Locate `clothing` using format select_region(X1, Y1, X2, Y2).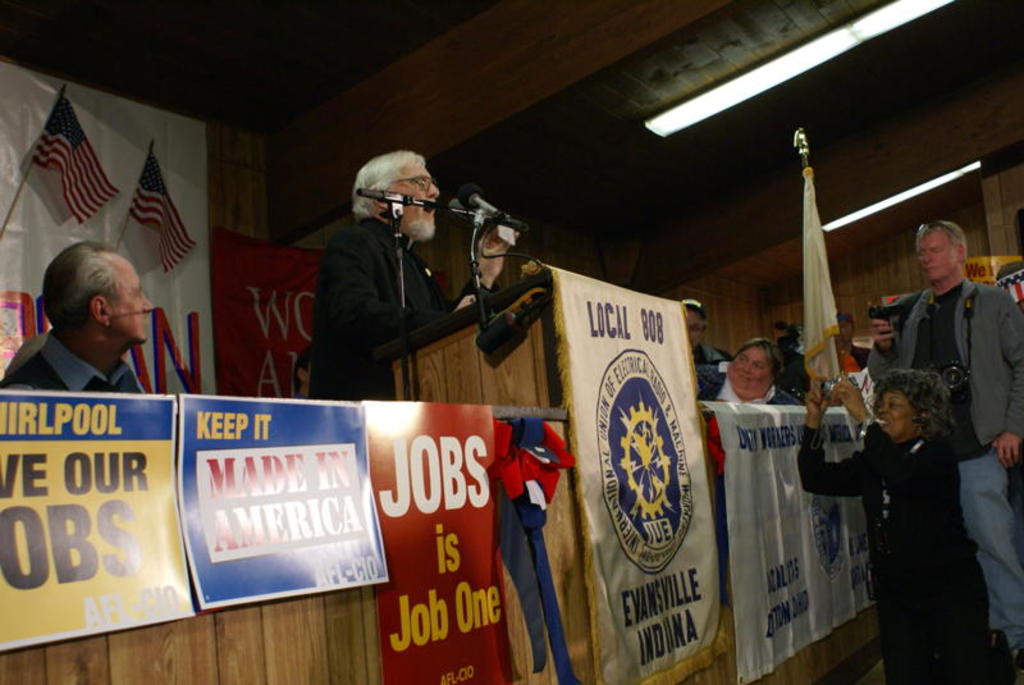
select_region(0, 329, 146, 393).
